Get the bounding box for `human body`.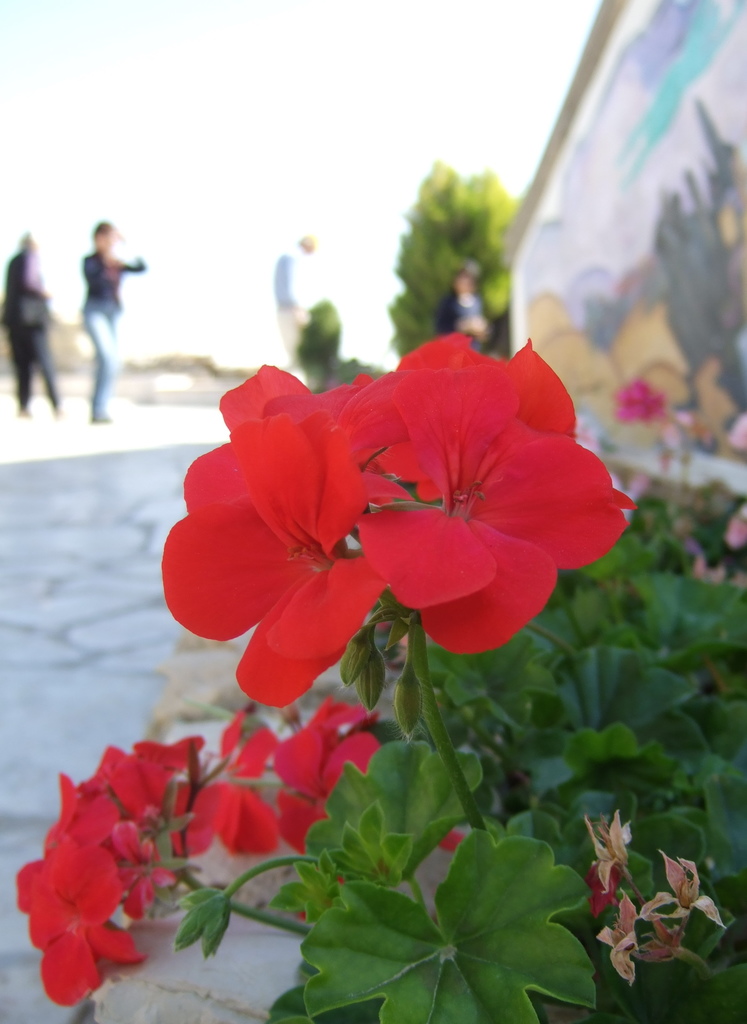
(76, 217, 145, 419).
